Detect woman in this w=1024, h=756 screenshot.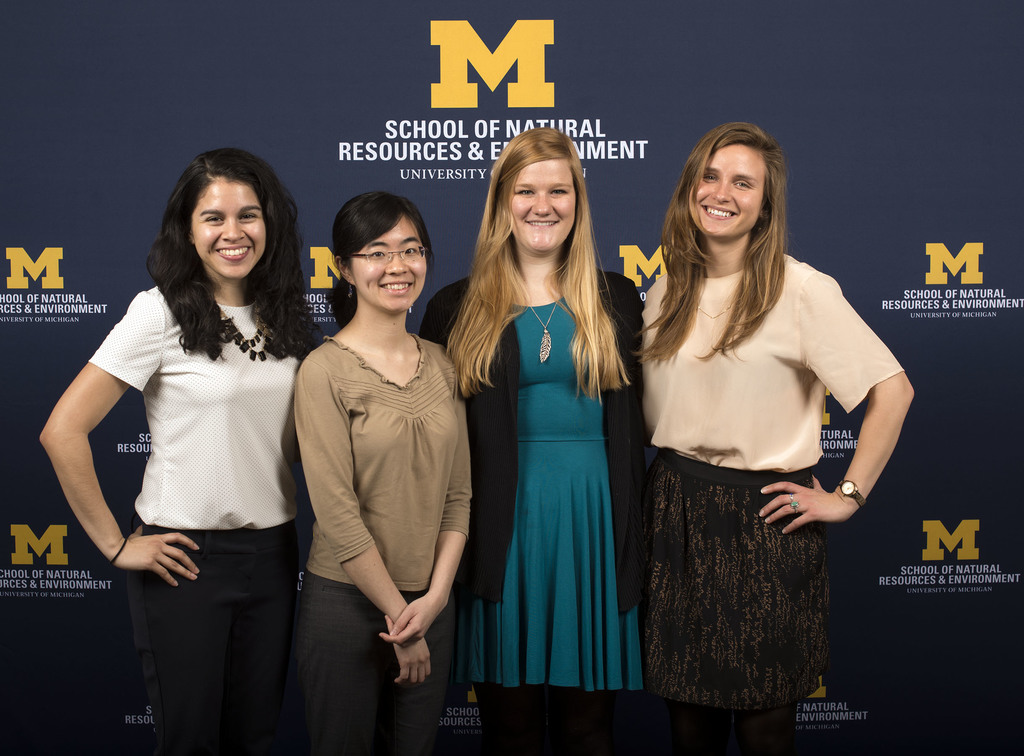
Detection: [268, 186, 467, 746].
